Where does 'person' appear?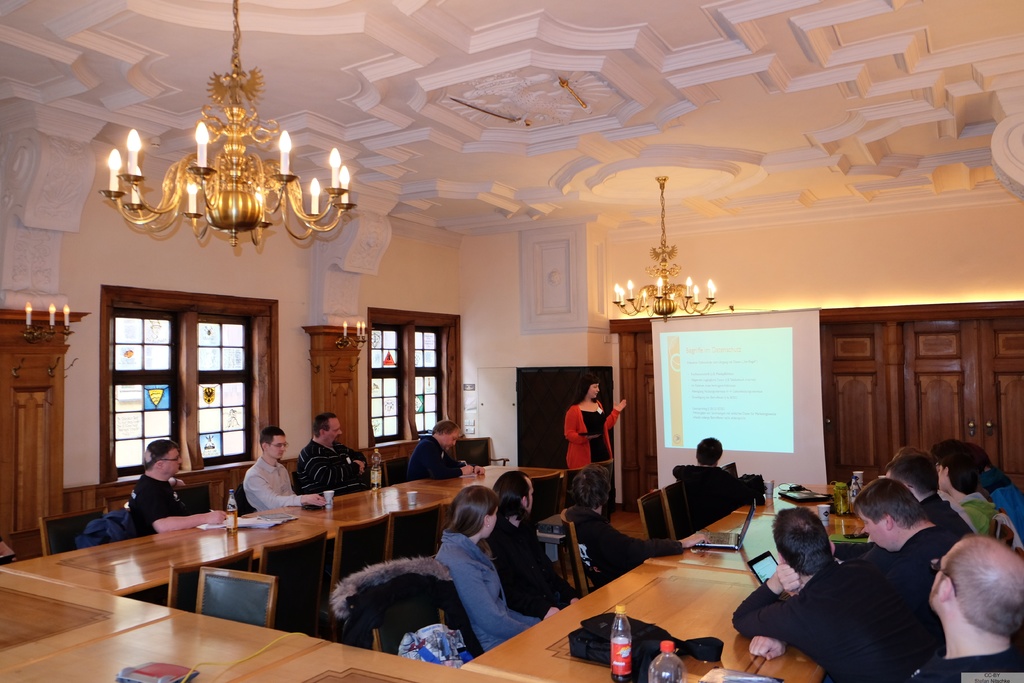
Appears at box=[241, 427, 330, 513].
